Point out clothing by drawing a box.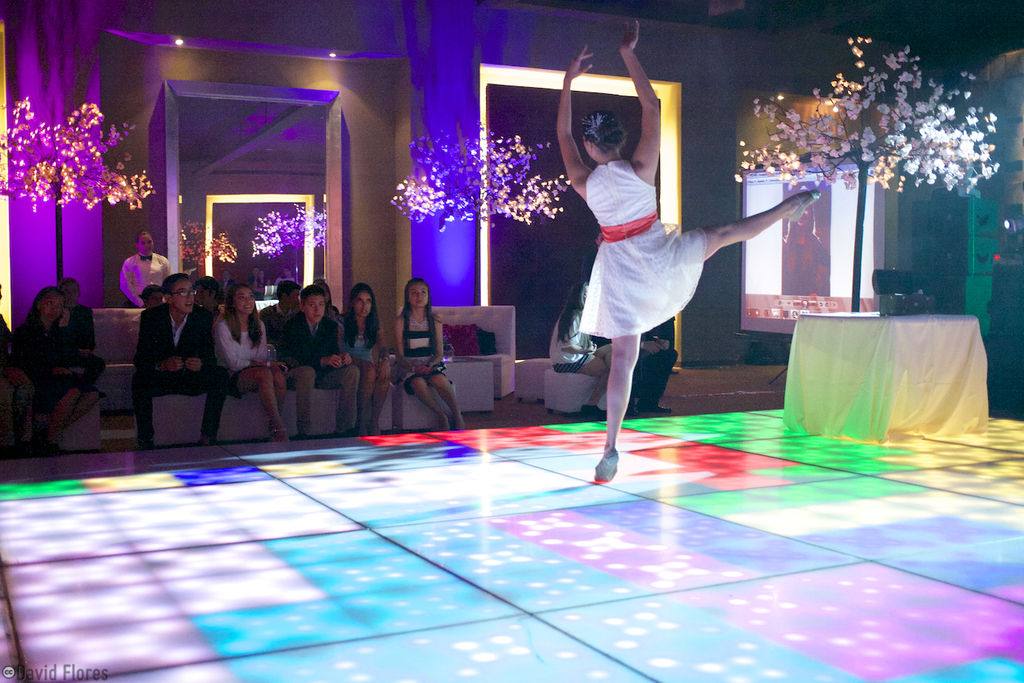
553/310/595/370.
